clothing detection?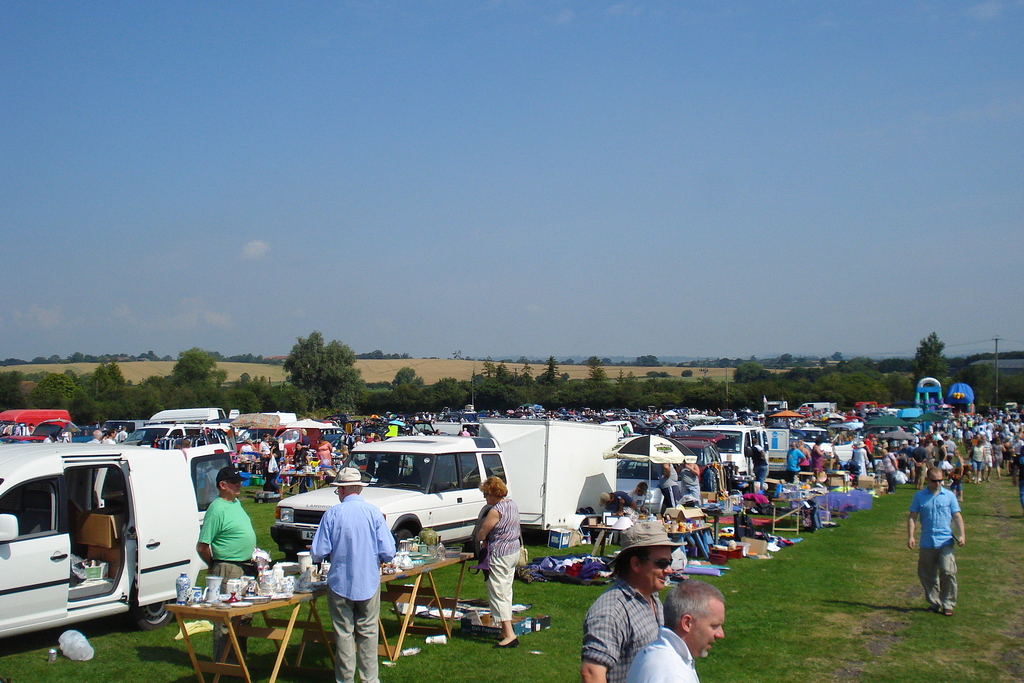
259, 439, 268, 470
